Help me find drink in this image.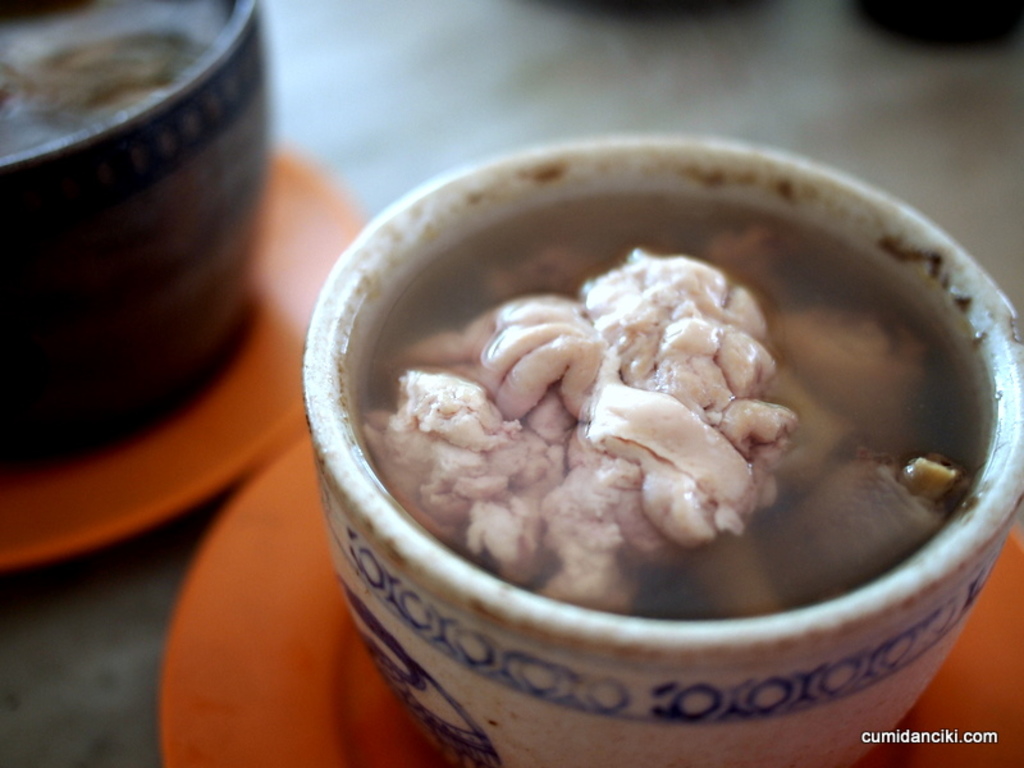
Found it: bbox=(366, 201, 988, 621).
